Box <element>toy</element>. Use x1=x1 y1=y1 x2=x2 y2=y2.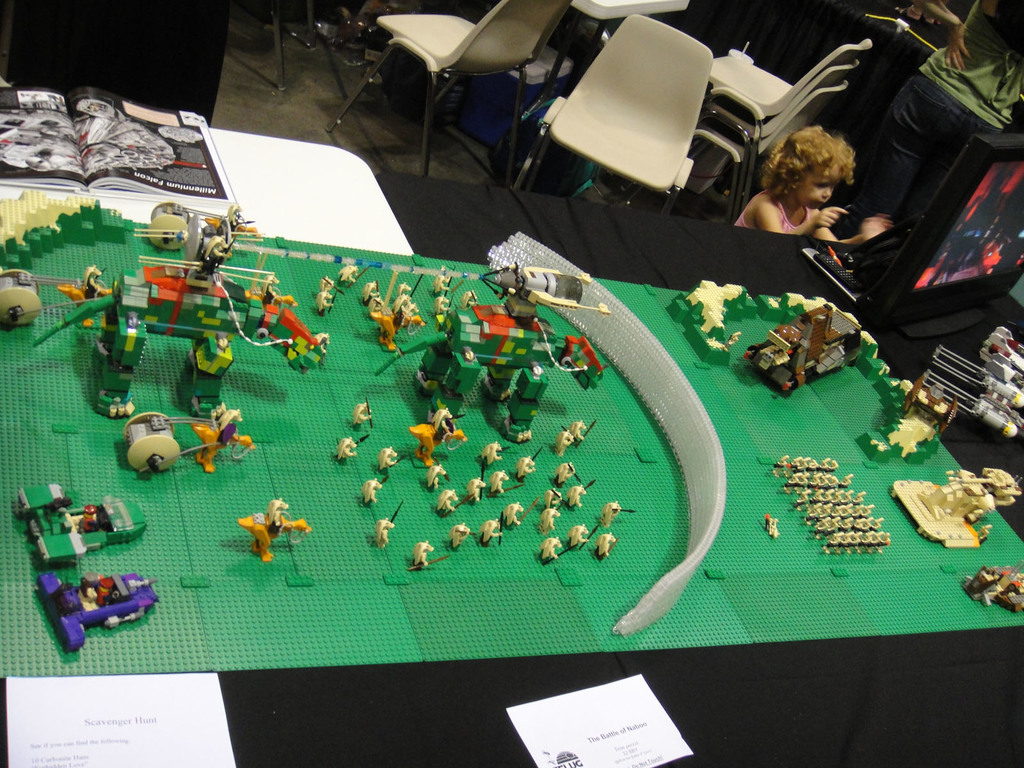
x1=35 y1=570 x2=156 y2=653.
